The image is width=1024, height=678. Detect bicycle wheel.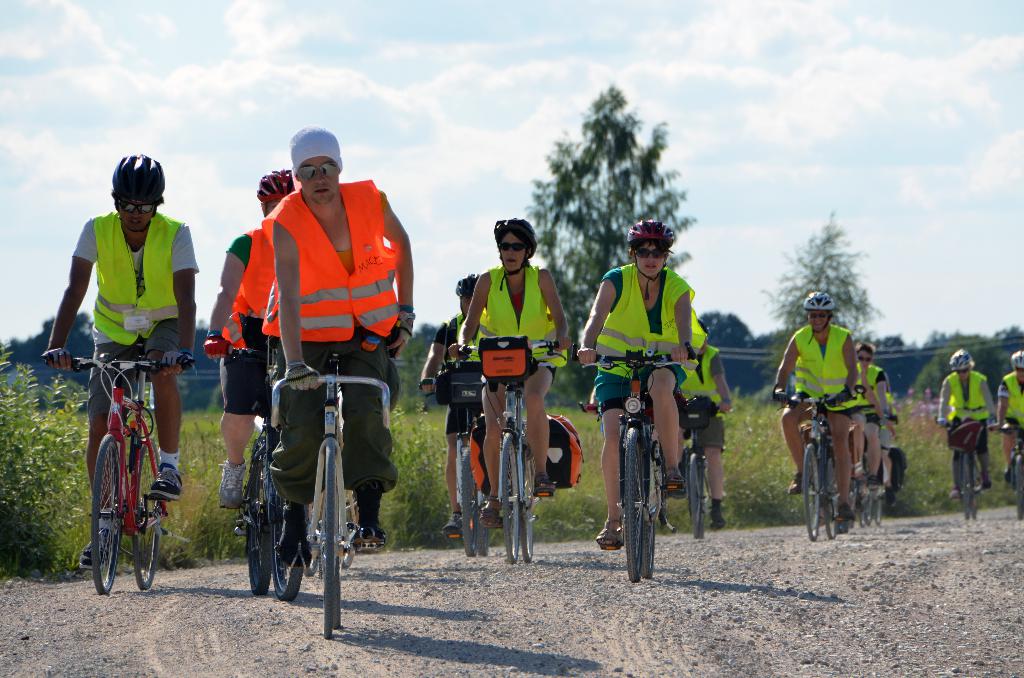
Detection: x1=518 y1=456 x2=541 y2=563.
